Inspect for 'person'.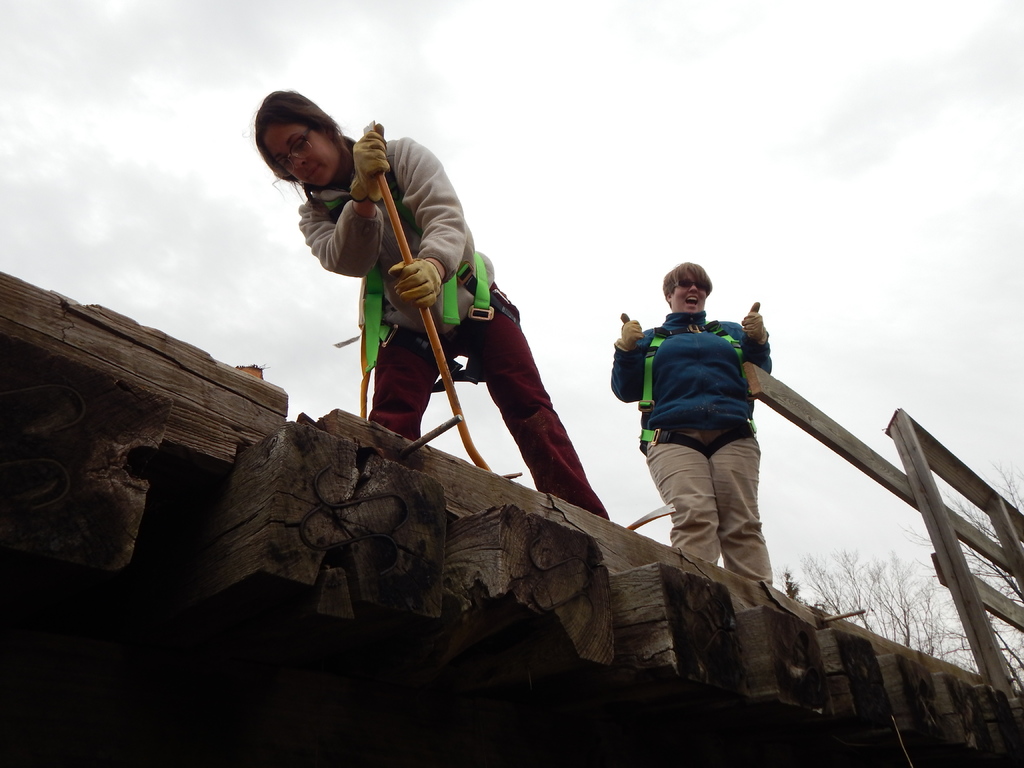
Inspection: box=[250, 90, 609, 519].
